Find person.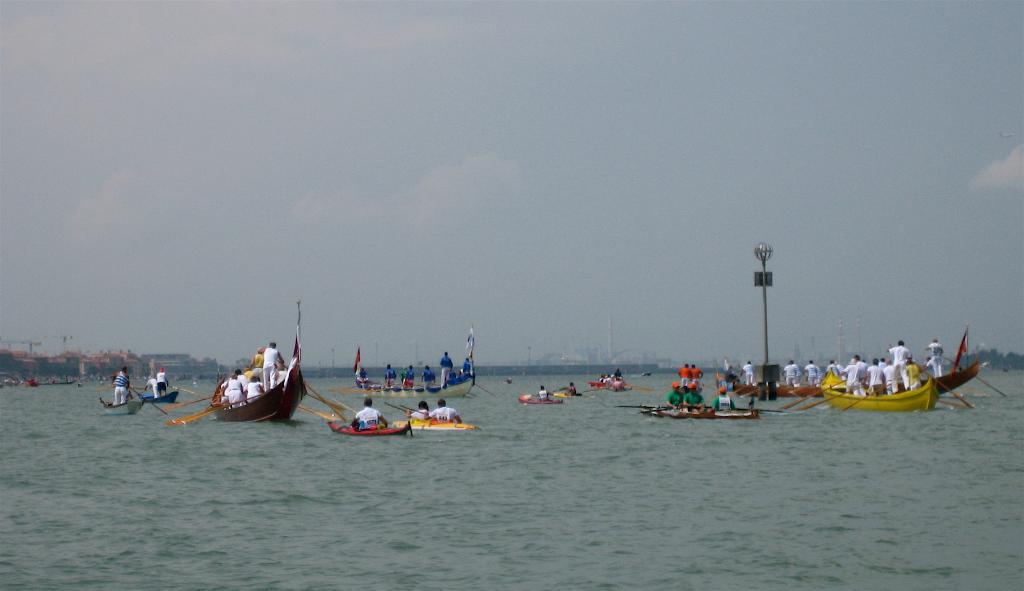
rect(683, 384, 706, 414).
